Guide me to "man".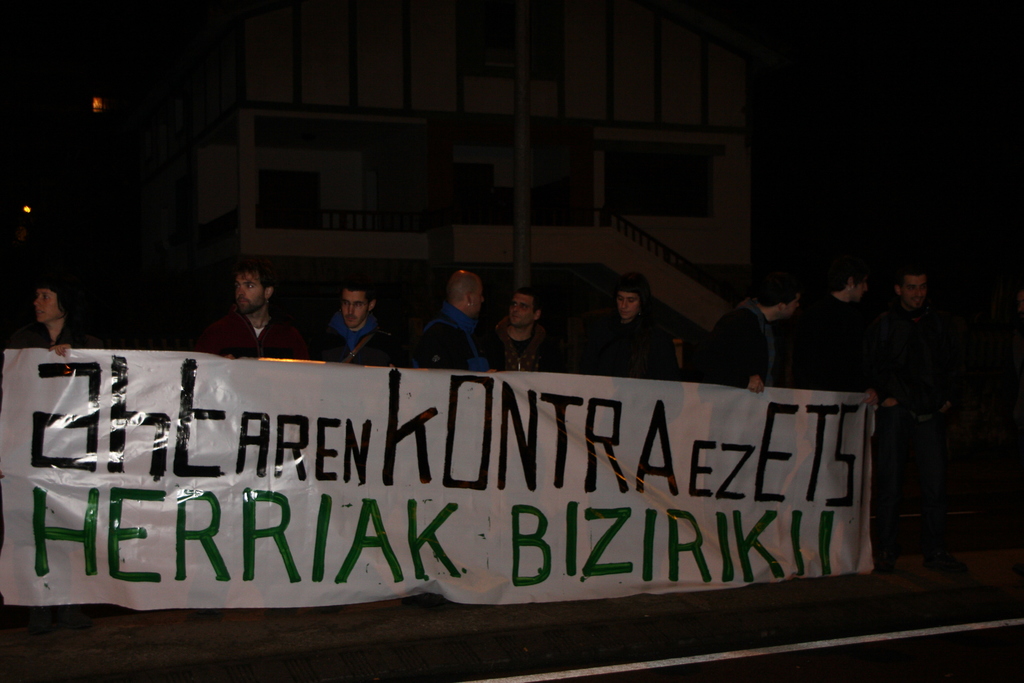
Guidance: x1=484, y1=295, x2=564, y2=375.
